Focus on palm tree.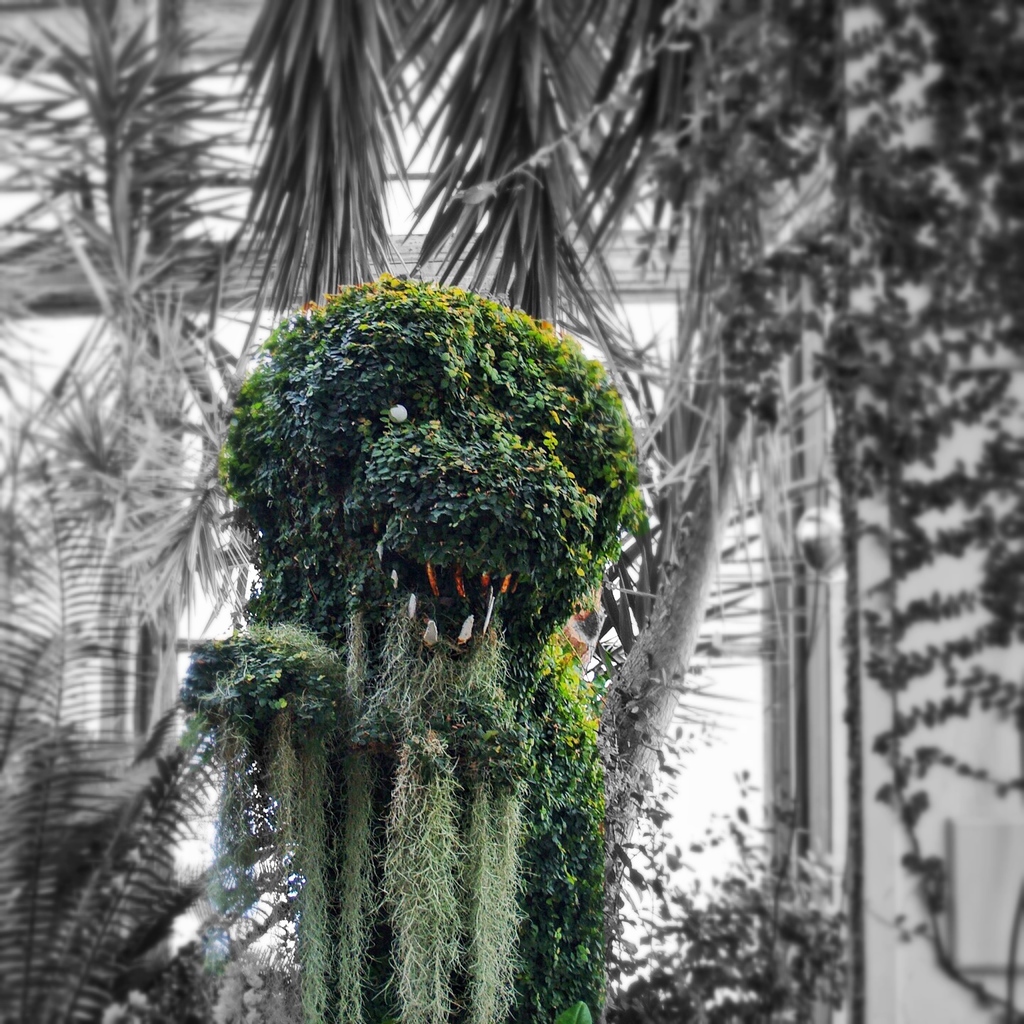
Focused at left=0, top=0, right=240, bottom=374.
